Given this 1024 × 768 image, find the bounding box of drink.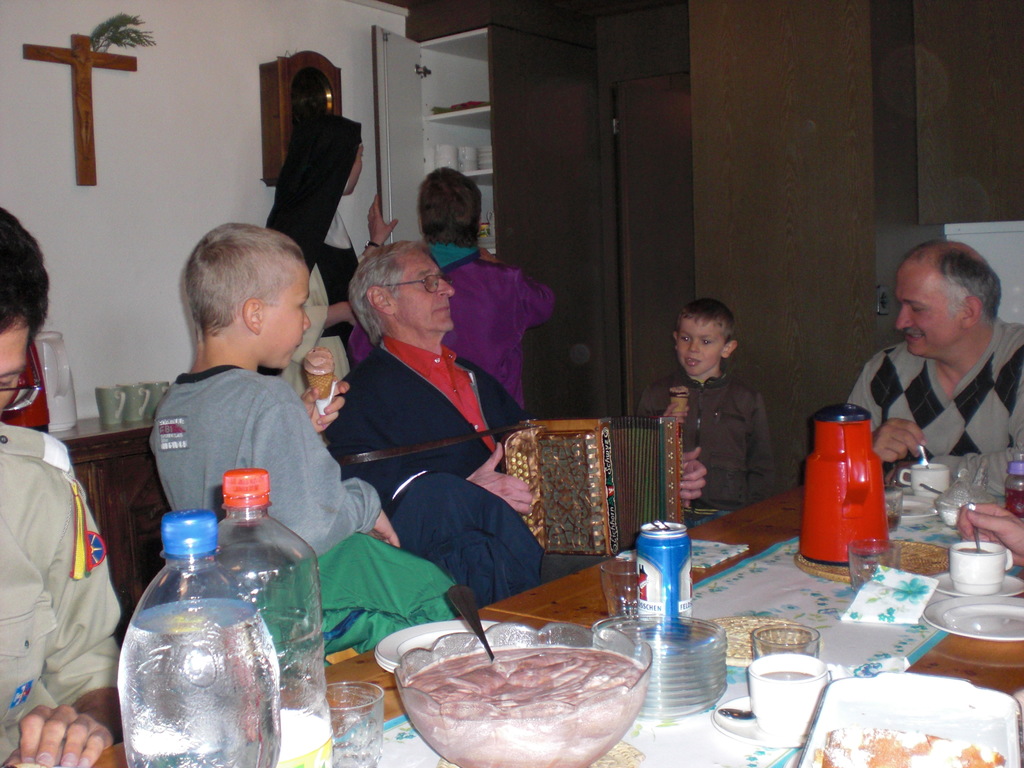
left=888, top=516, right=899, bottom=528.
